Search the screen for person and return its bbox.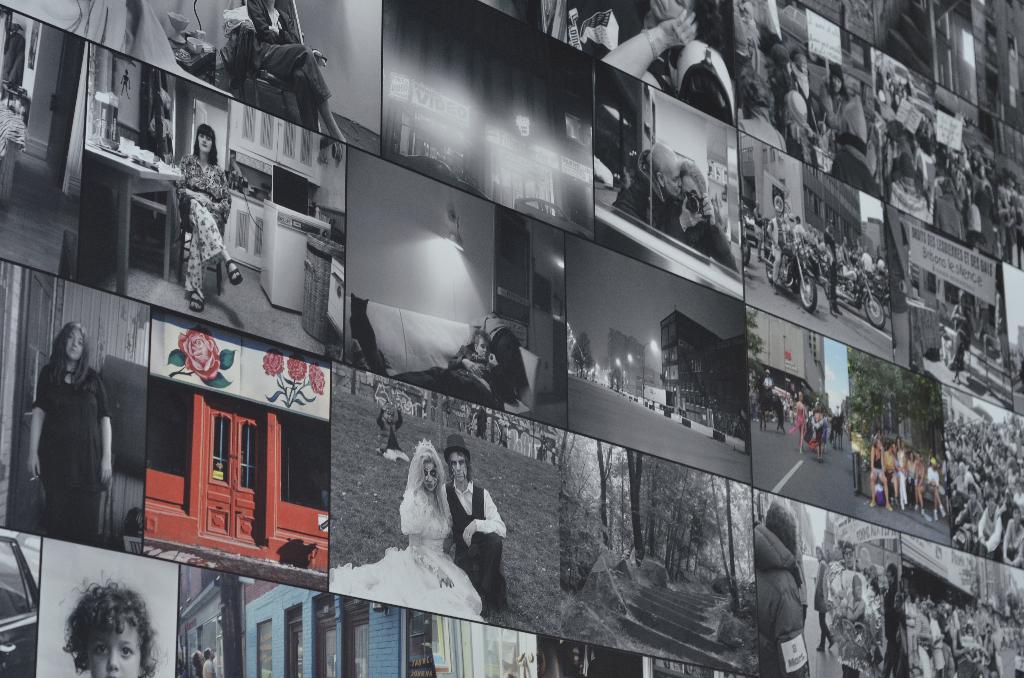
Found: box(178, 124, 244, 312).
